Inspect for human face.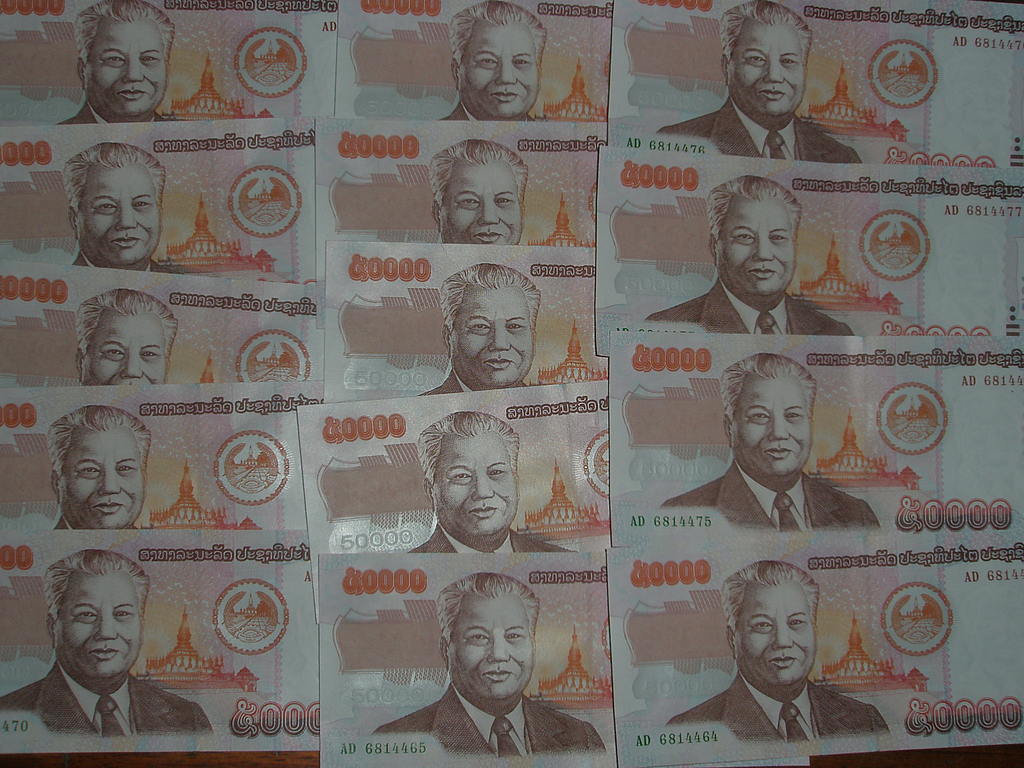
Inspection: 83, 16, 171, 120.
